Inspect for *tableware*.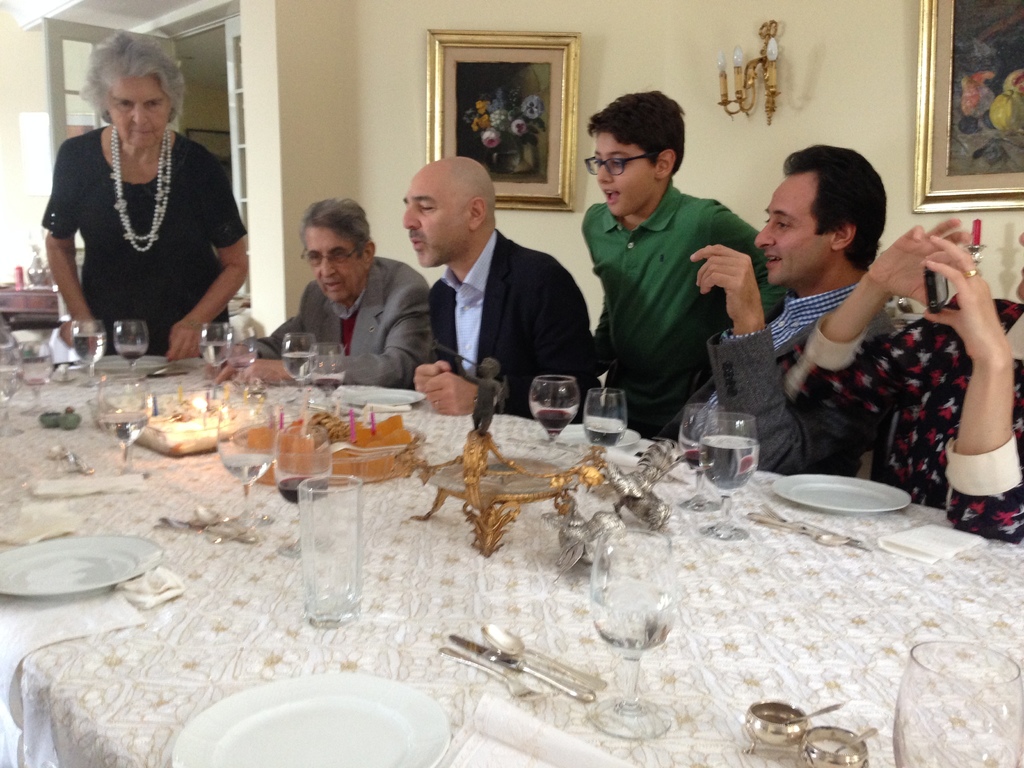
Inspection: detection(525, 369, 582, 443).
